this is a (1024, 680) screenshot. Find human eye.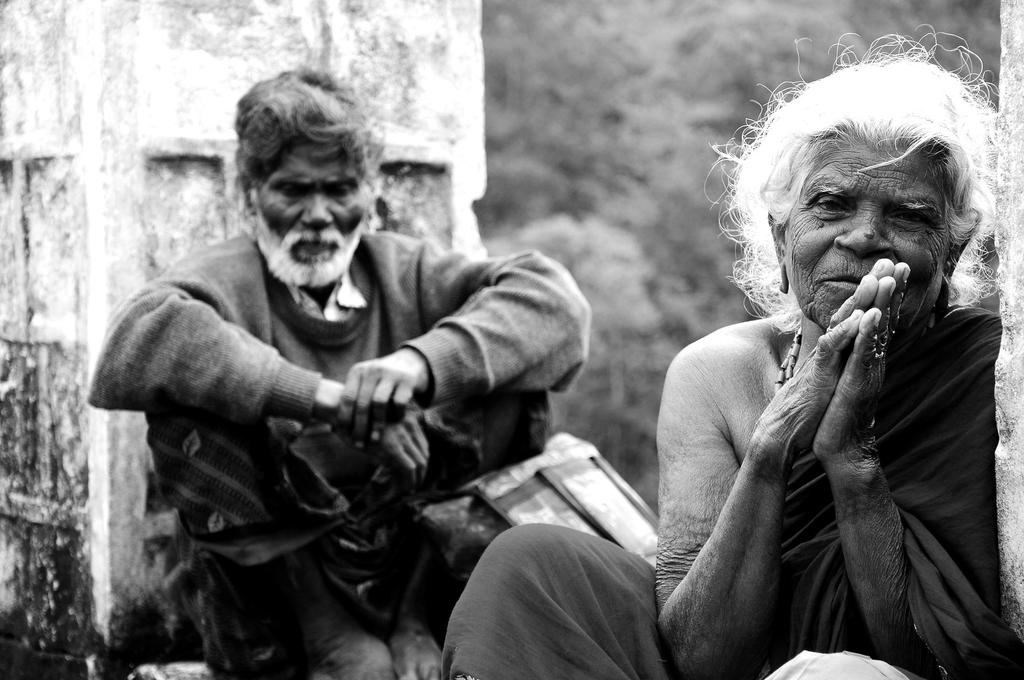
Bounding box: <bbox>813, 194, 851, 216</bbox>.
